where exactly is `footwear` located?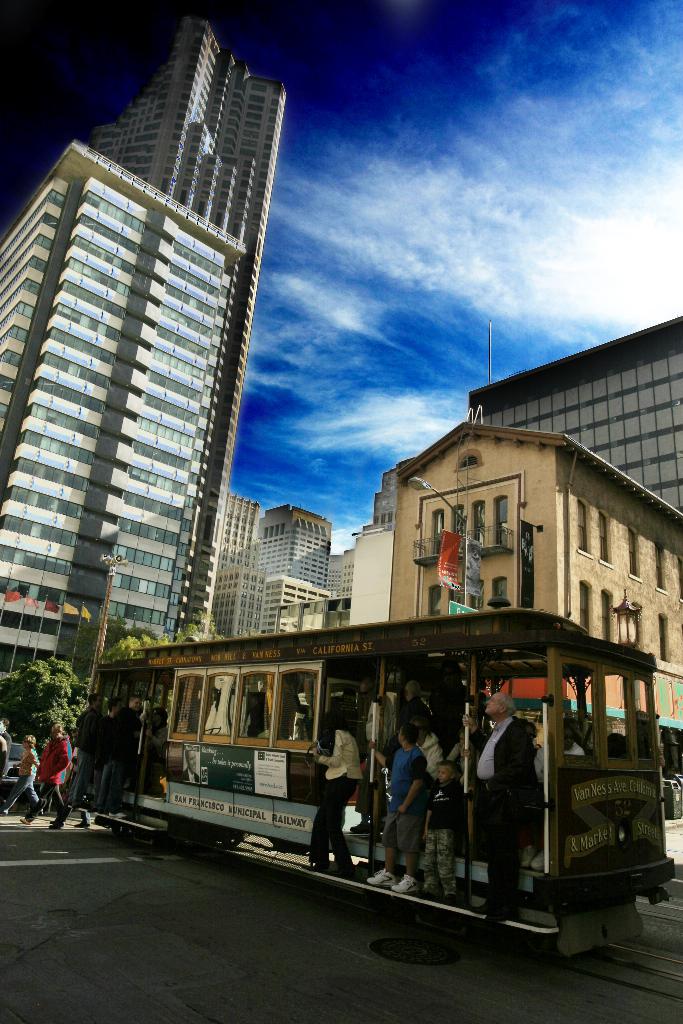
Its bounding box is crop(85, 804, 98, 815).
